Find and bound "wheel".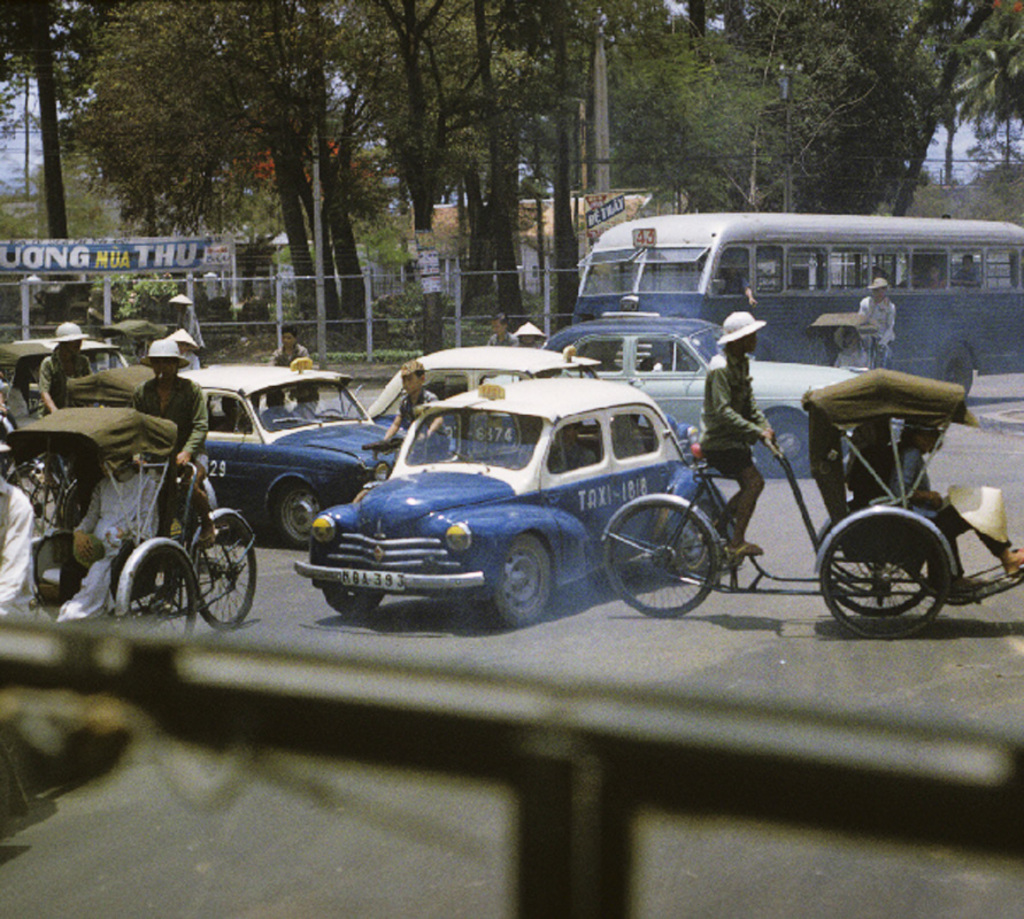
Bound: {"left": 671, "top": 512, "right": 716, "bottom": 577}.
